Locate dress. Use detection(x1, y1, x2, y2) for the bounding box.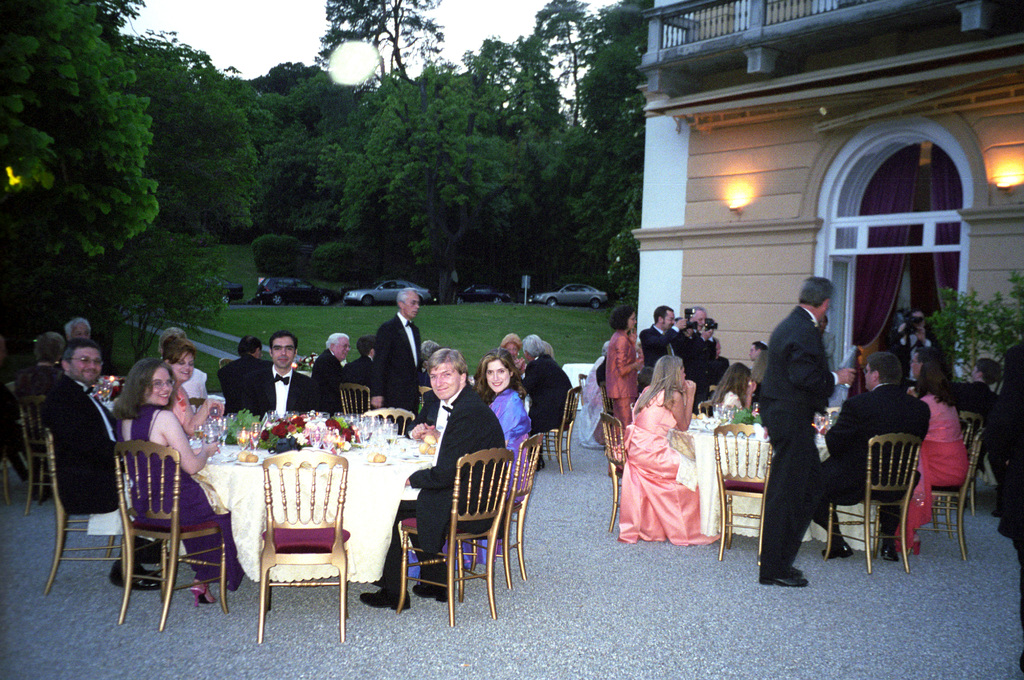
detection(112, 403, 244, 594).
